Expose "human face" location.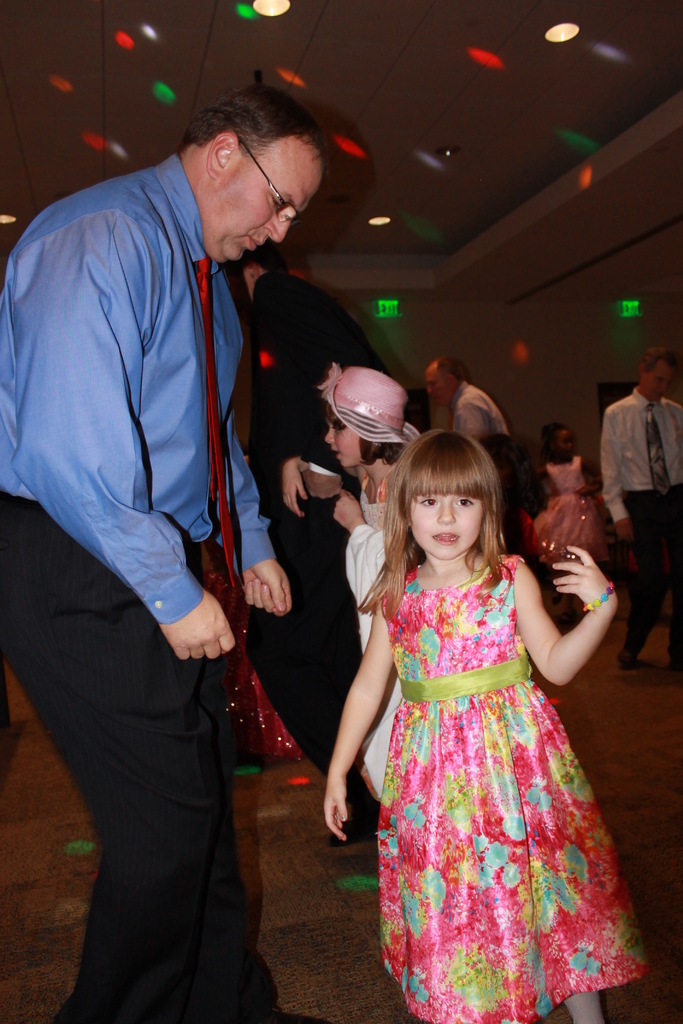
Exposed at l=556, t=435, r=575, b=462.
